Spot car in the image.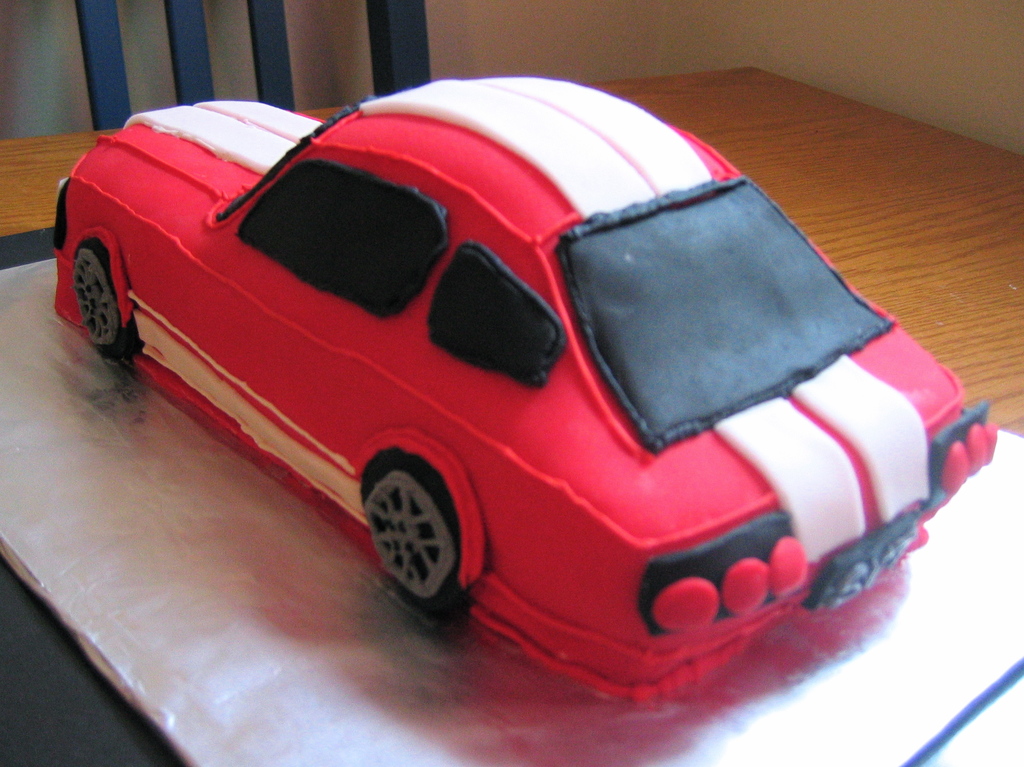
car found at pyautogui.locateOnScreen(54, 76, 997, 700).
